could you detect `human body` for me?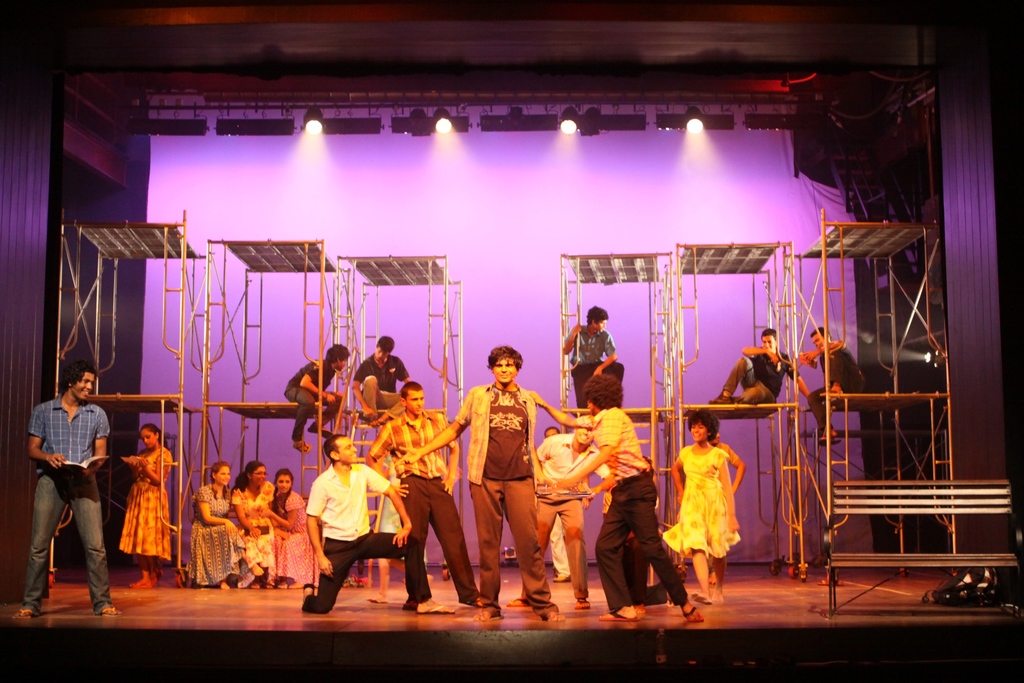
Detection result: (x1=227, y1=465, x2=281, y2=587).
